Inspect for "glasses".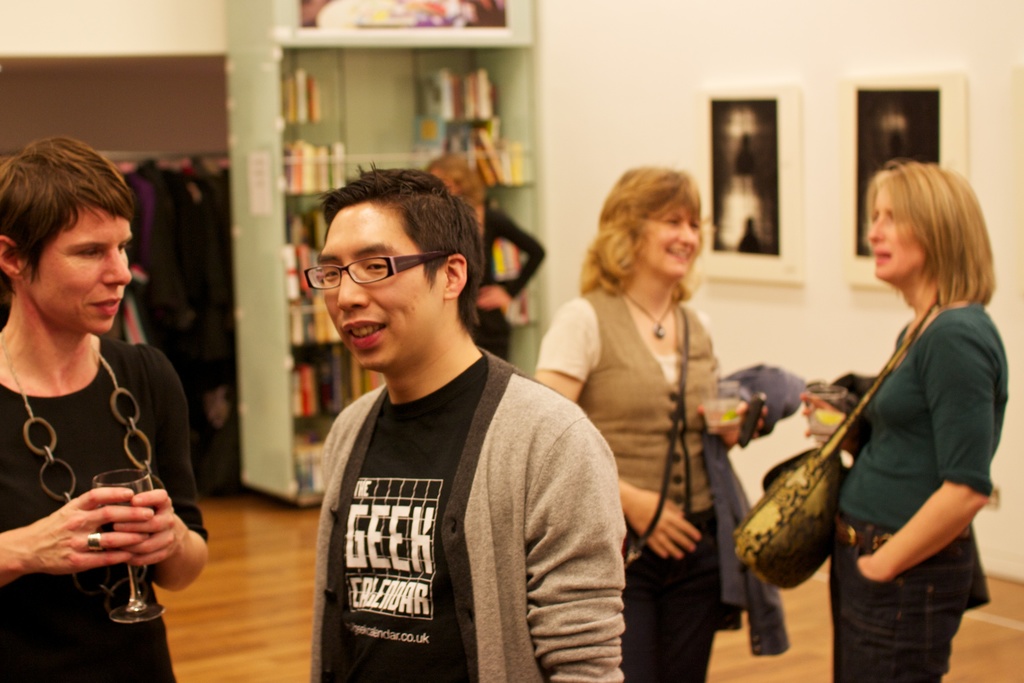
Inspection: Rect(298, 246, 464, 290).
